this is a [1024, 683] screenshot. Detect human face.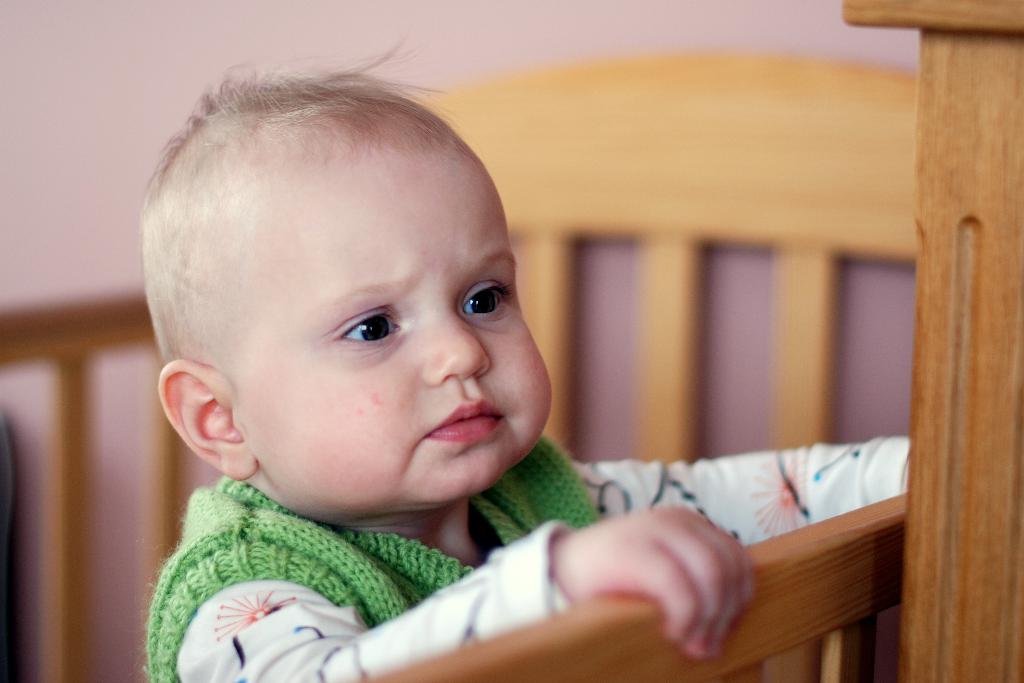
rect(228, 126, 563, 514).
